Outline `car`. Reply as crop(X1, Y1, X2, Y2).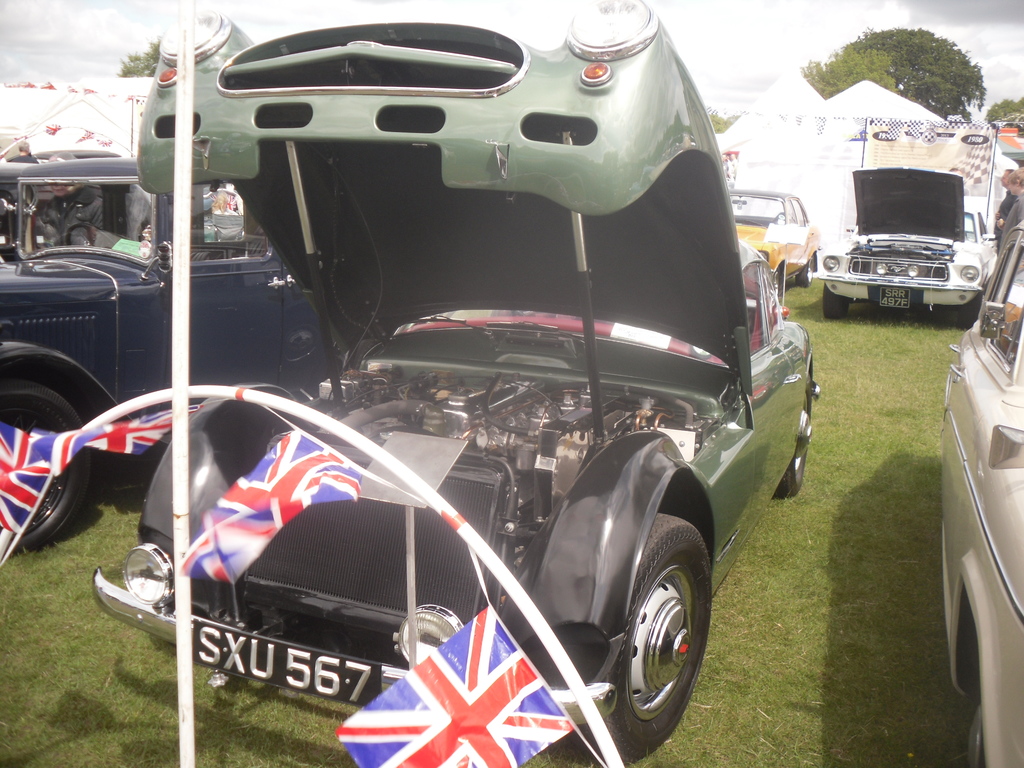
crop(99, 0, 822, 764).
